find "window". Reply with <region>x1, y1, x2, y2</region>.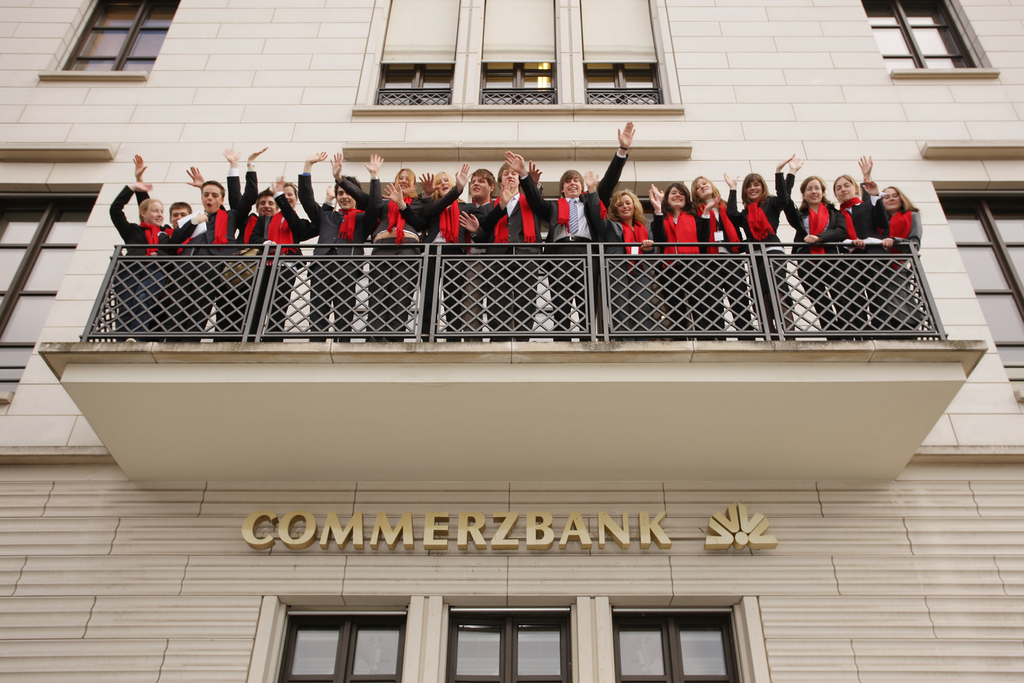
<region>0, 186, 102, 403</region>.
